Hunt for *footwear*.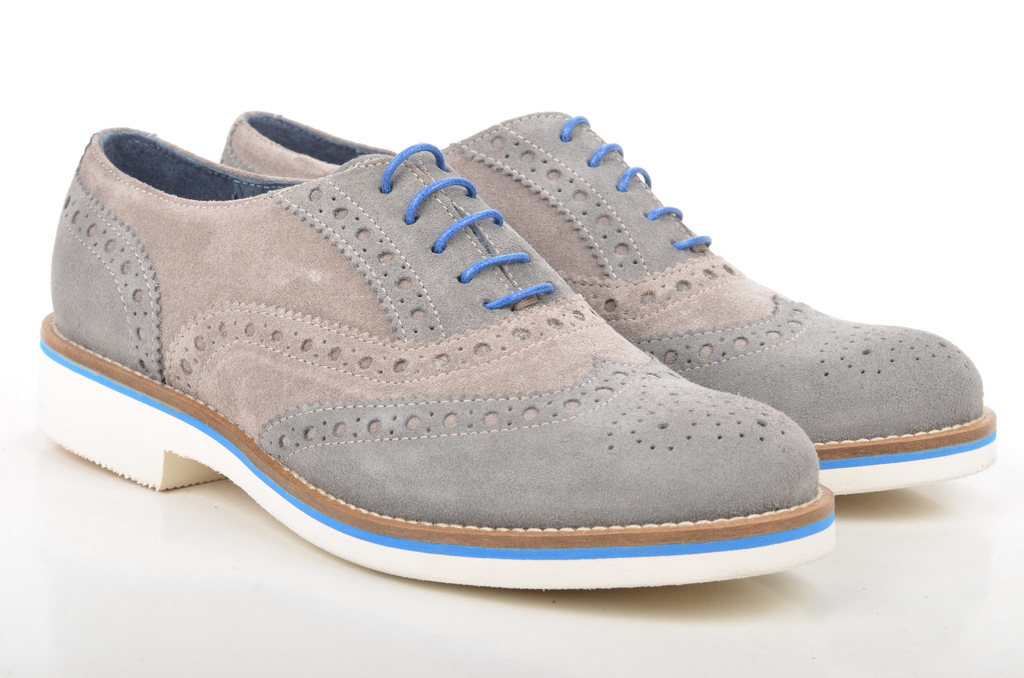
Hunted down at [left=211, top=102, right=1023, bottom=515].
